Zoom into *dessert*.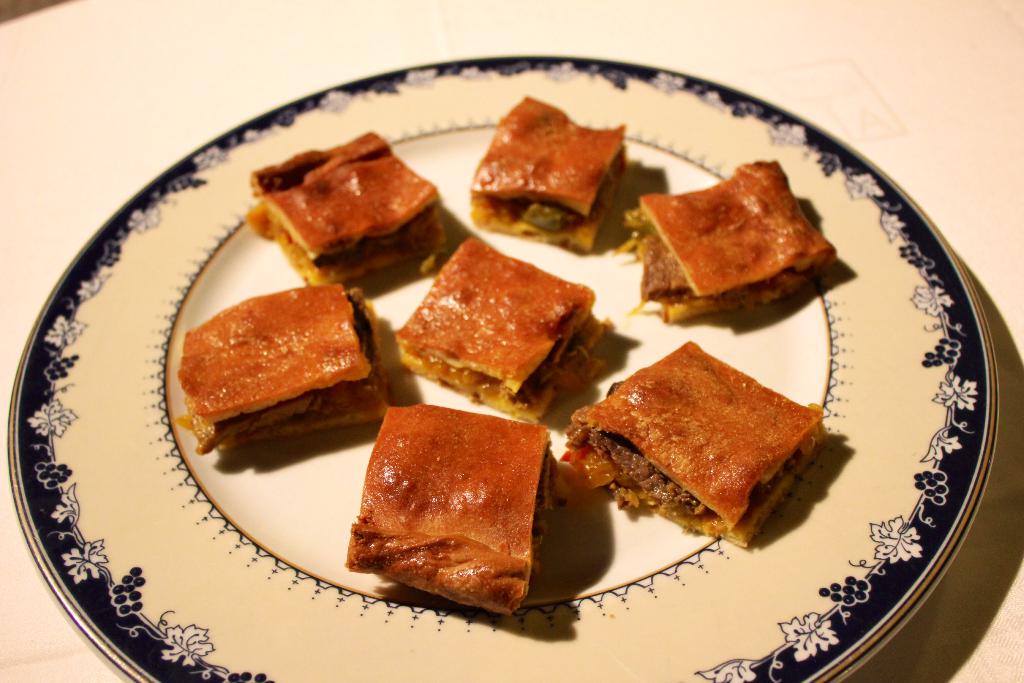
Zoom target: region(560, 334, 826, 541).
